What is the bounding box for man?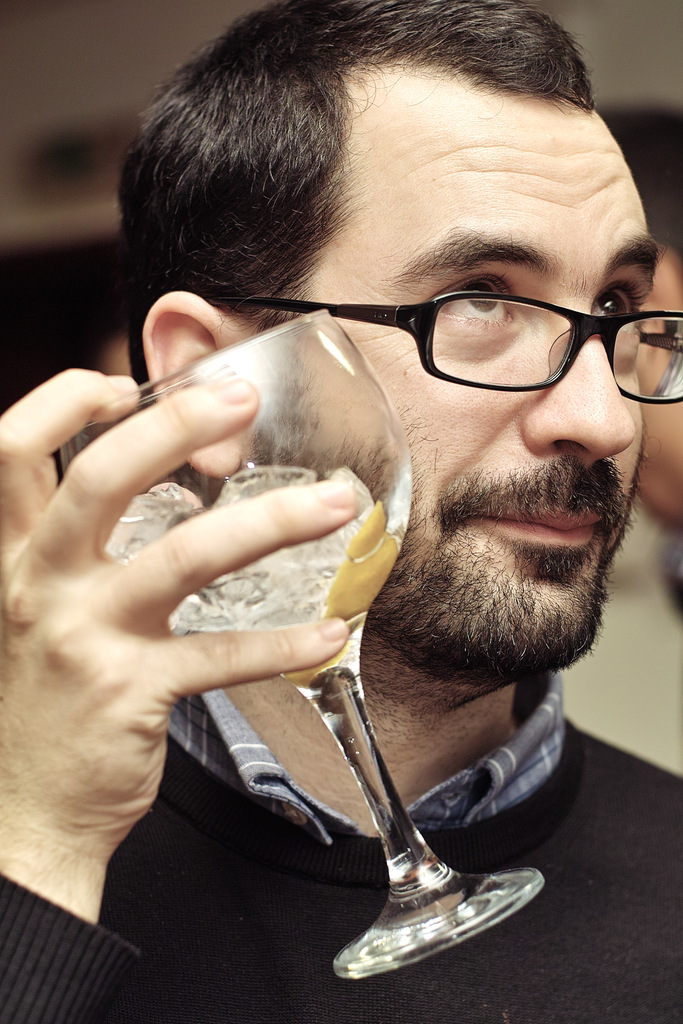
99/14/682/972.
